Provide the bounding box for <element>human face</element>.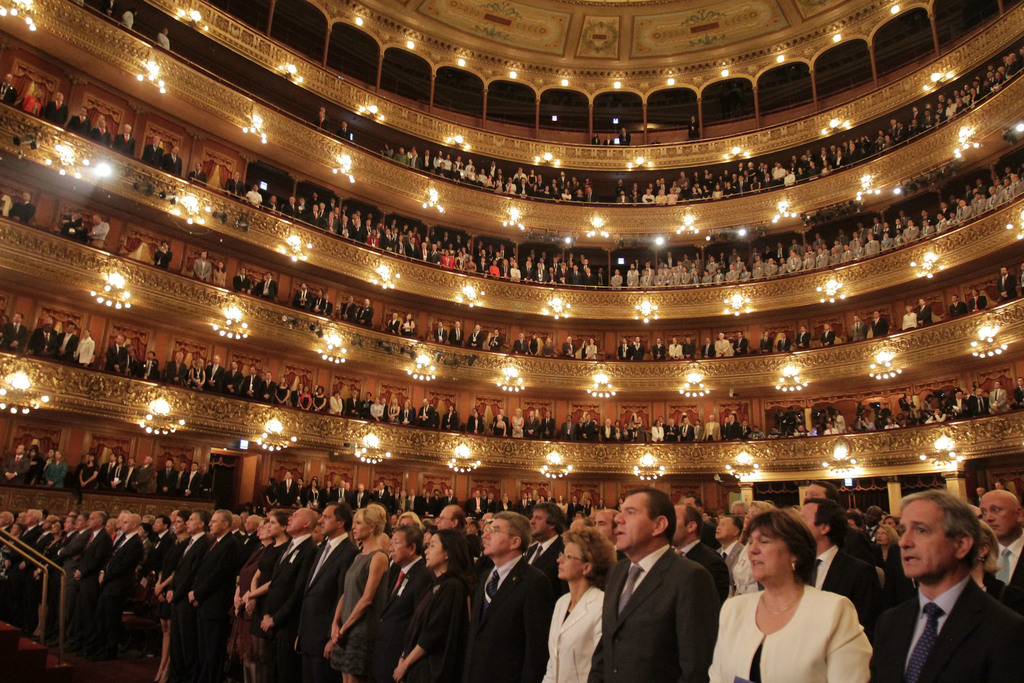
l=152, t=518, r=163, b=531.
